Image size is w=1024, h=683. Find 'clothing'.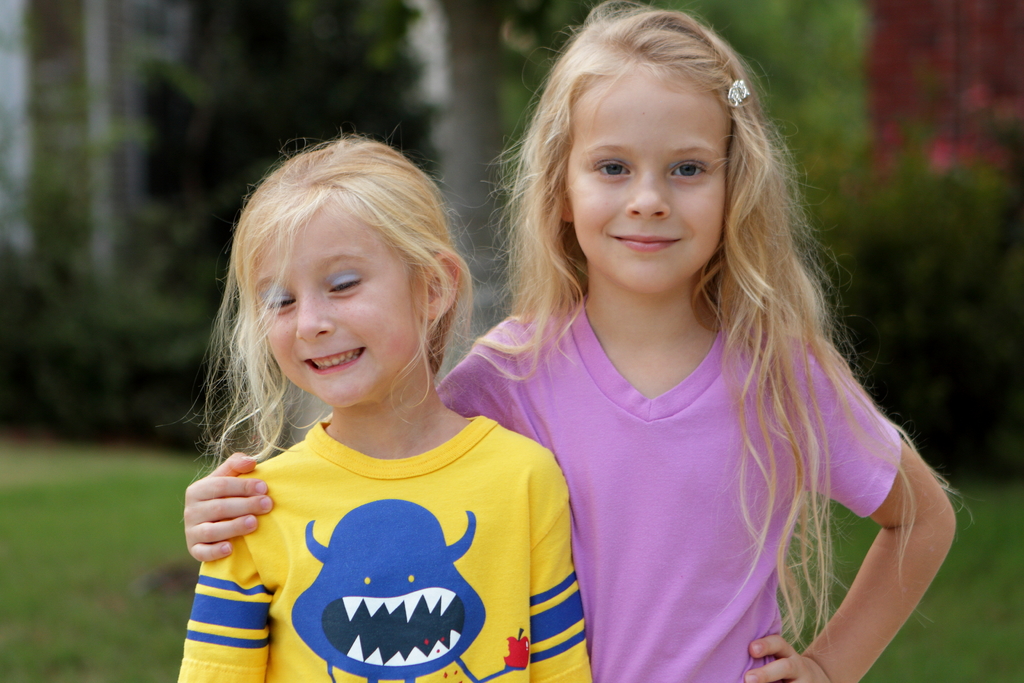
select_region(191, 374, 584, 671).
